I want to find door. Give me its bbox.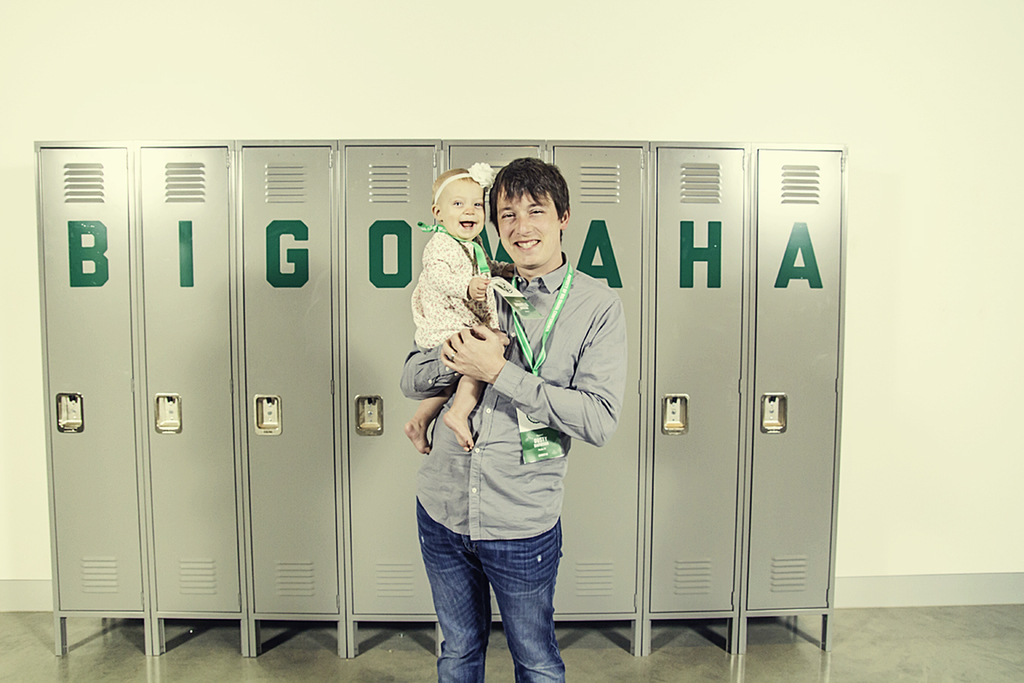
(x1=756, y1=148, x2=841, y2=610).
